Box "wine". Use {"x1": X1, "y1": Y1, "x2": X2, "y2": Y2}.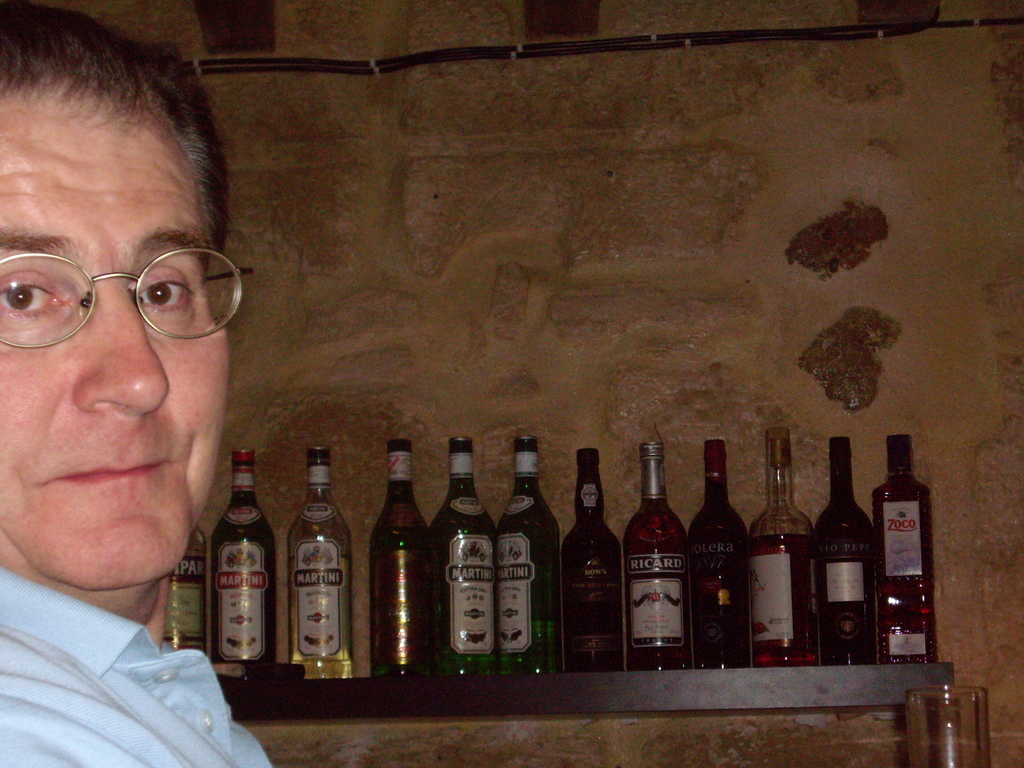
{"x1": 166, "y1": 527, "x2": 211, "y2": 662}.
